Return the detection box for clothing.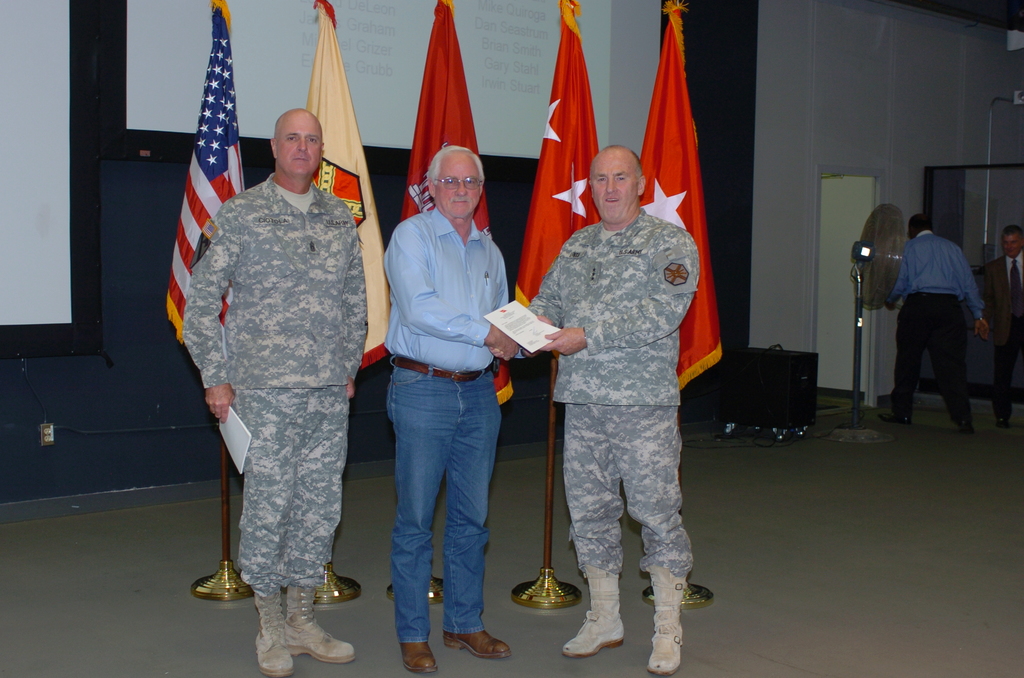
<box>233,376,347,593</box>.
